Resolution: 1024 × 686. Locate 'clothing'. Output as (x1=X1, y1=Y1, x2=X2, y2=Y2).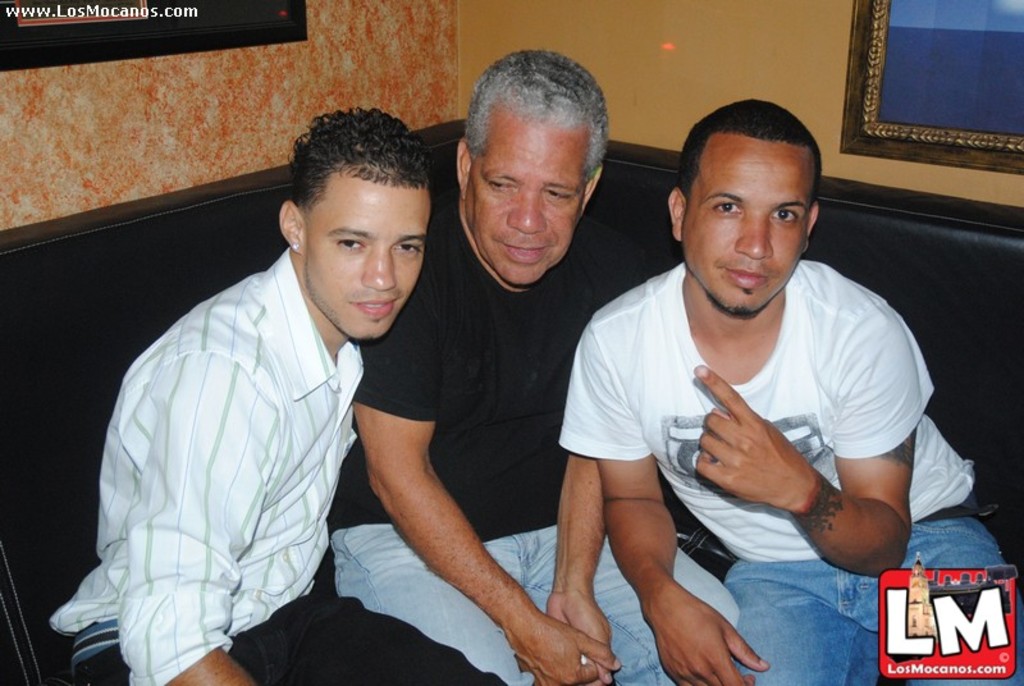
(x1=324, y1=192, x2=737, y2=685).
